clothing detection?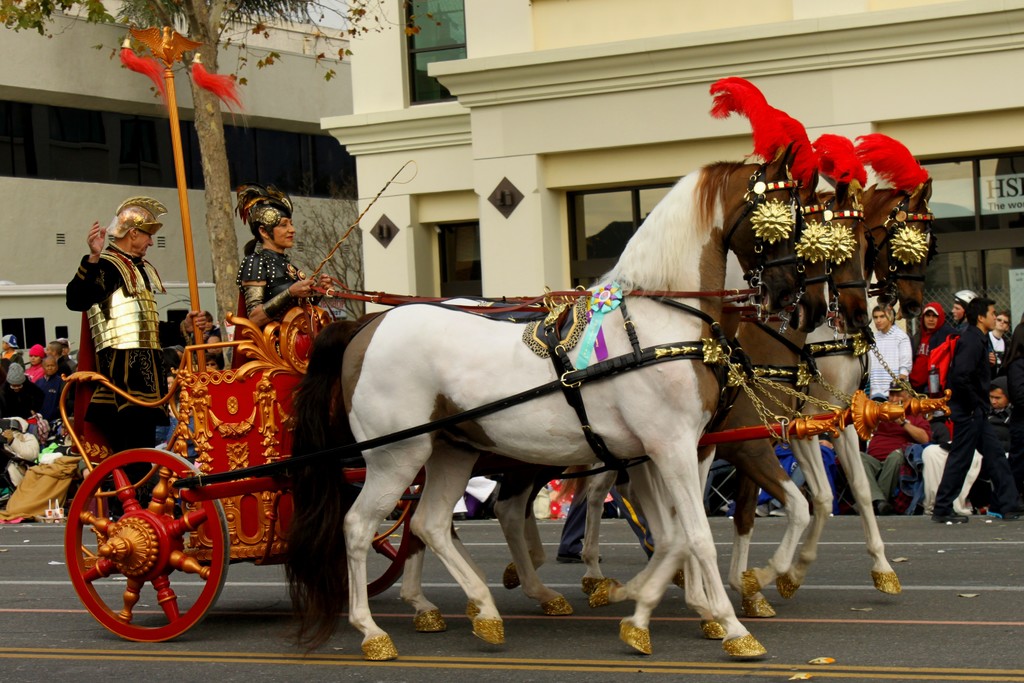
228,243,320,369
